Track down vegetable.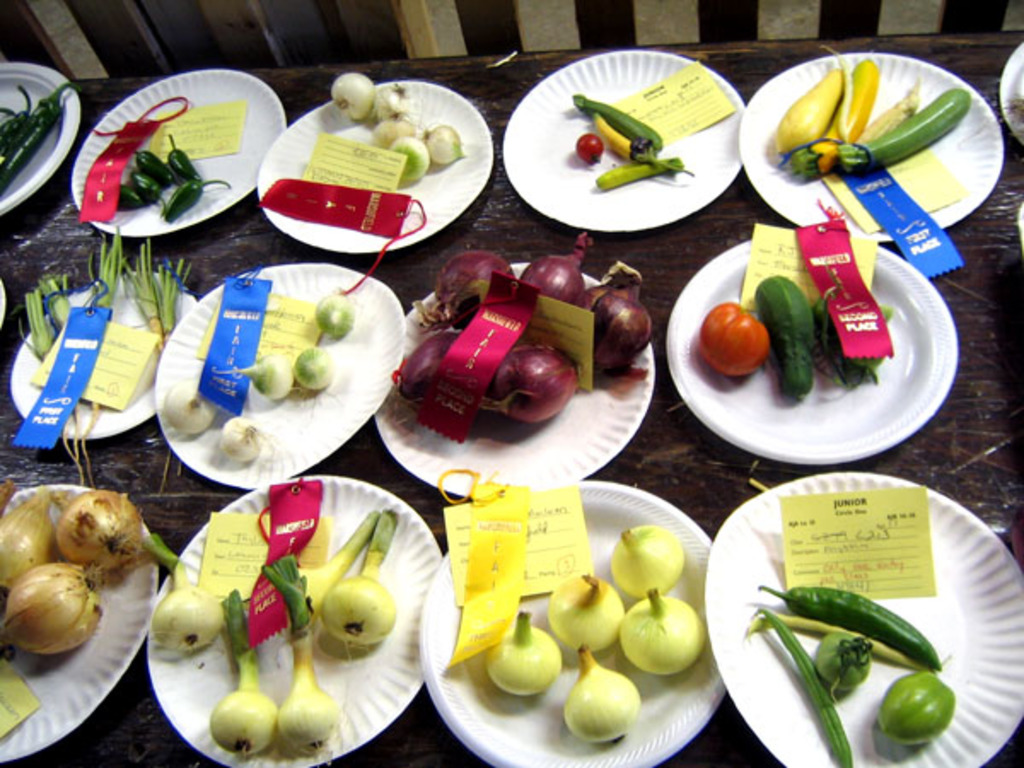
Tracked to bbox=[225, 416, 266, 463].
